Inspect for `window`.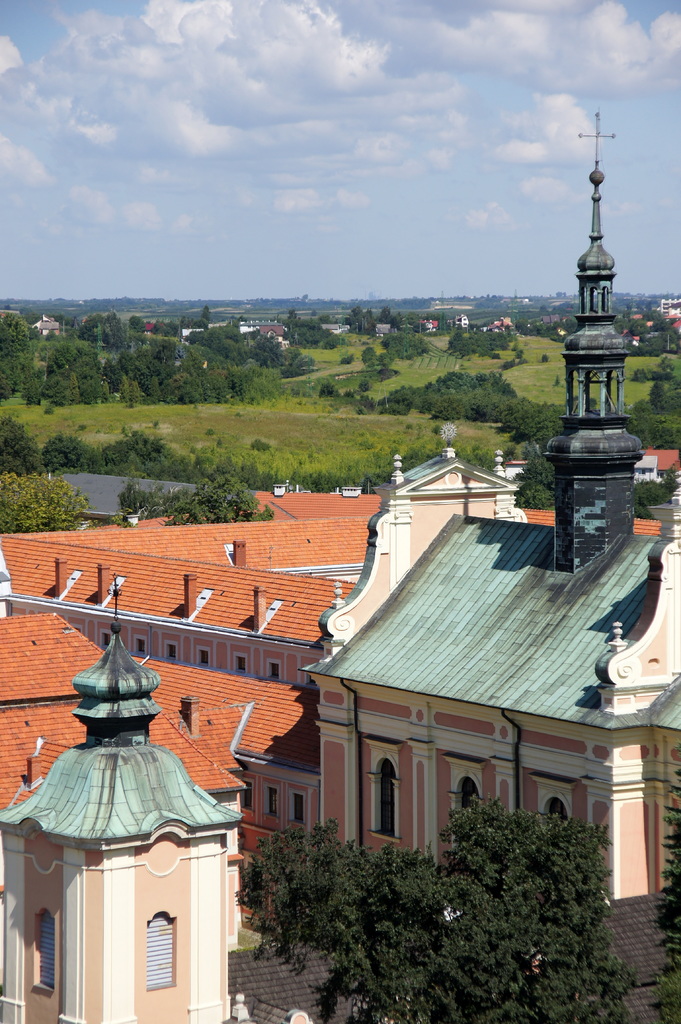
Inspection: l=443, t=762, r=480, b=836.
